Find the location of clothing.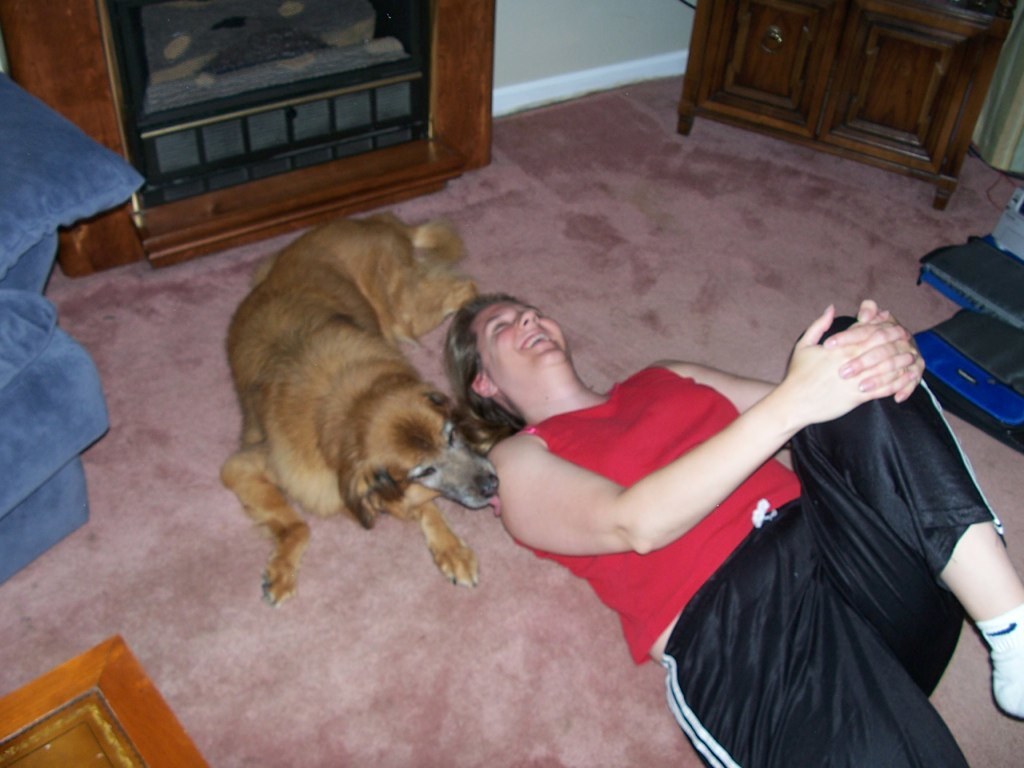
Location: (x1=547, y1=290, x2=990, y2=727).
